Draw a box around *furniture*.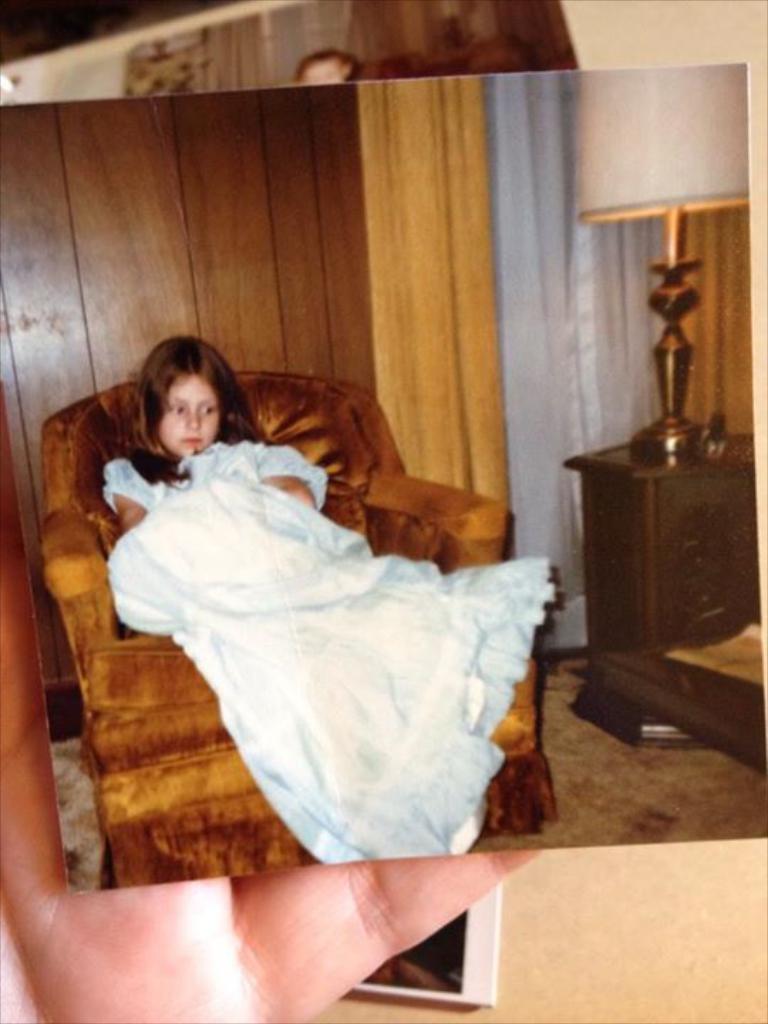
{"x1": 34, "y1": 375, "x2": 560, "y2": 889}.
